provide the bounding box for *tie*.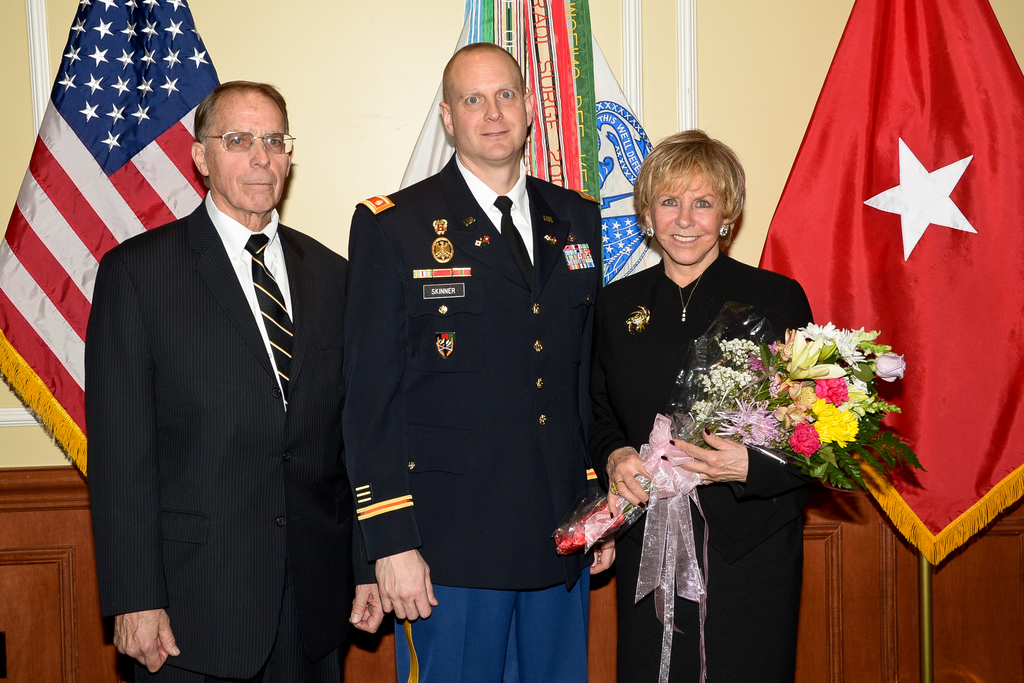
246/233/294/408.
